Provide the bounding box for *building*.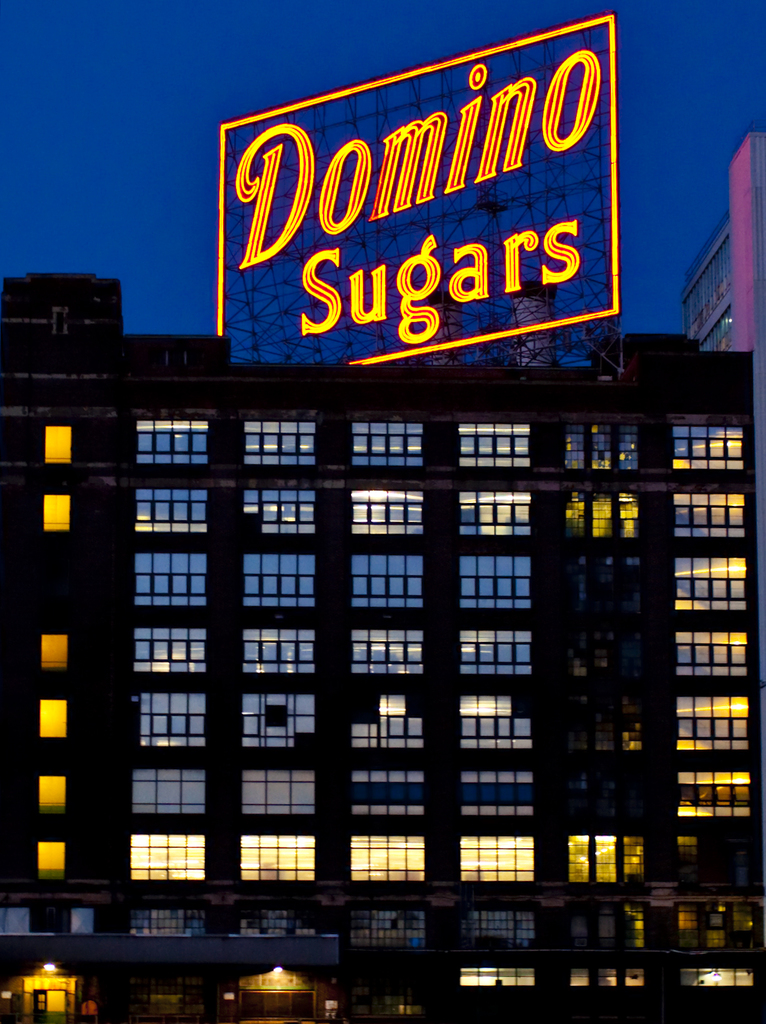
(left=3, top=1, right=764, bottom=1020).
